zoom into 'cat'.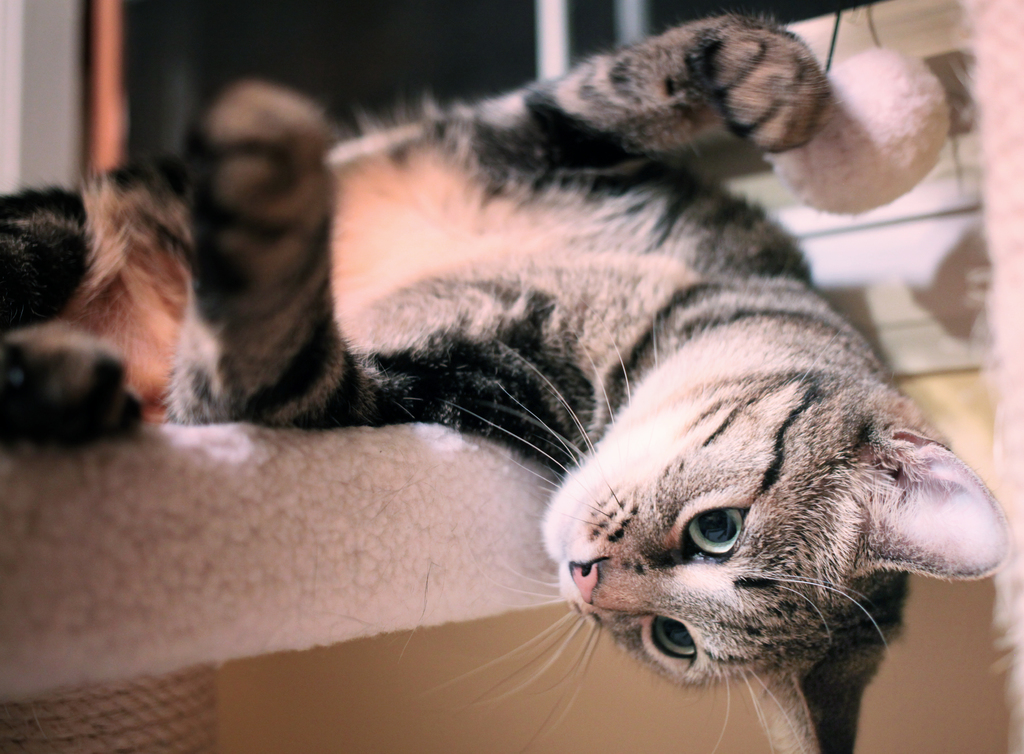
Zoom target: {"x1": 0, "y1": 14, "x2": 1012, "y2": 753}.
